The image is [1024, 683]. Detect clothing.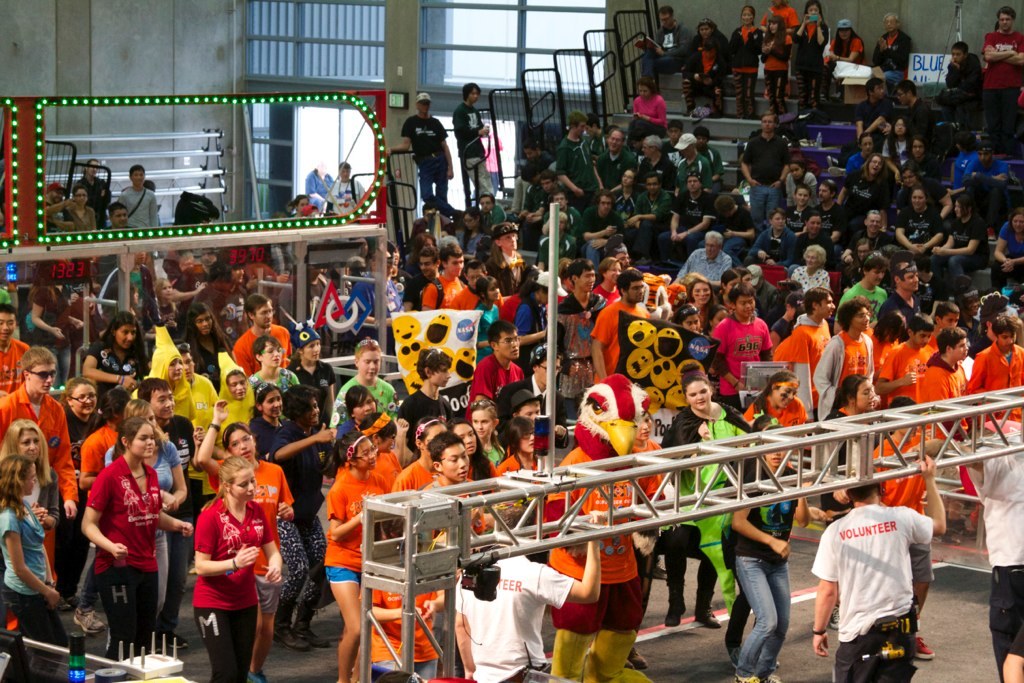
Detection: [x1=533, y1=236, x2=581, y2=264].
